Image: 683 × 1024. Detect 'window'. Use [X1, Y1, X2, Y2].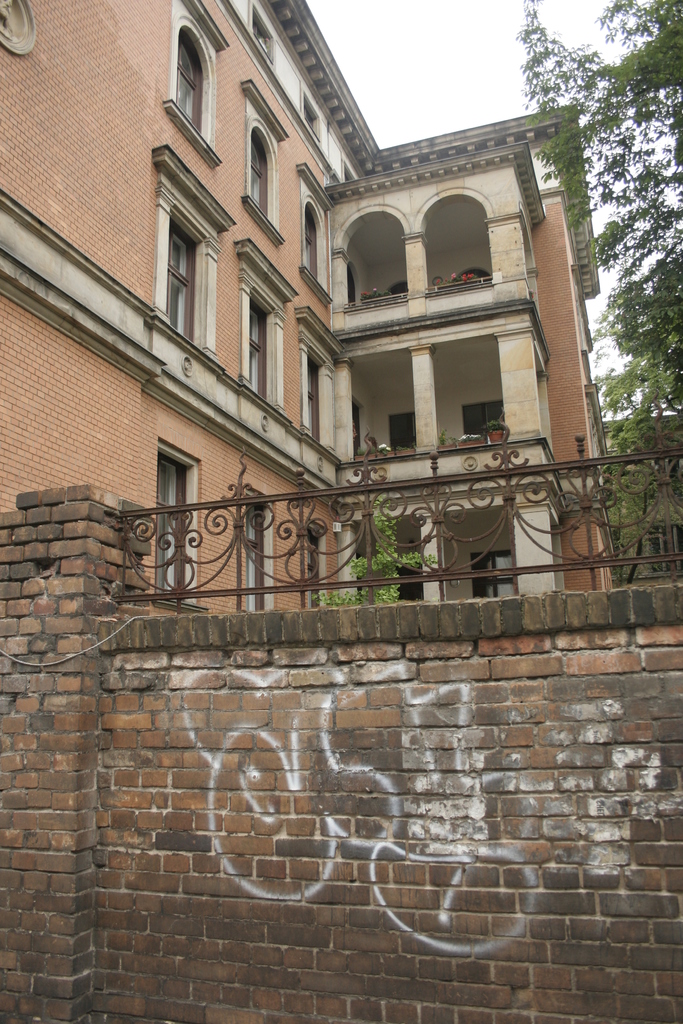
[164, 0, 231, 168].
